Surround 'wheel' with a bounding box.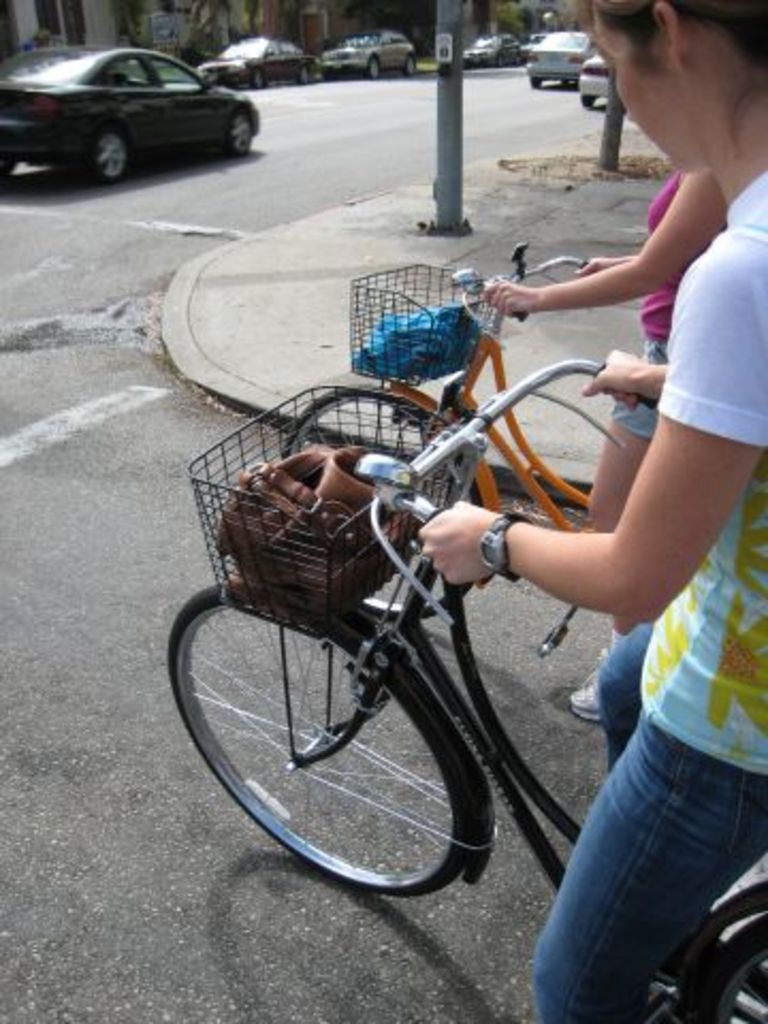
bbox(224, 113, 254, 160).
